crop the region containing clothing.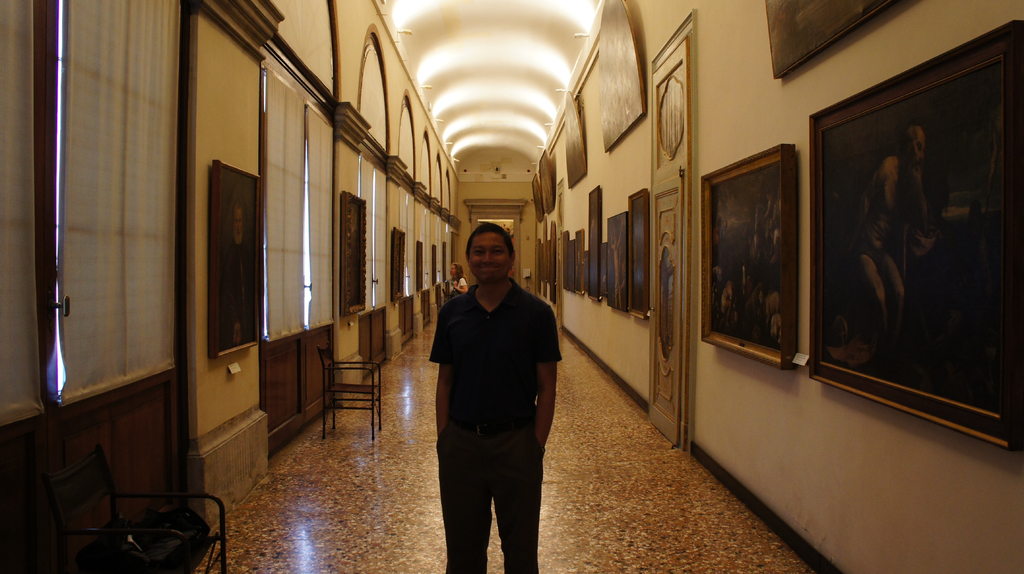
Crop region: bbox(428, 284, 554, 573).
